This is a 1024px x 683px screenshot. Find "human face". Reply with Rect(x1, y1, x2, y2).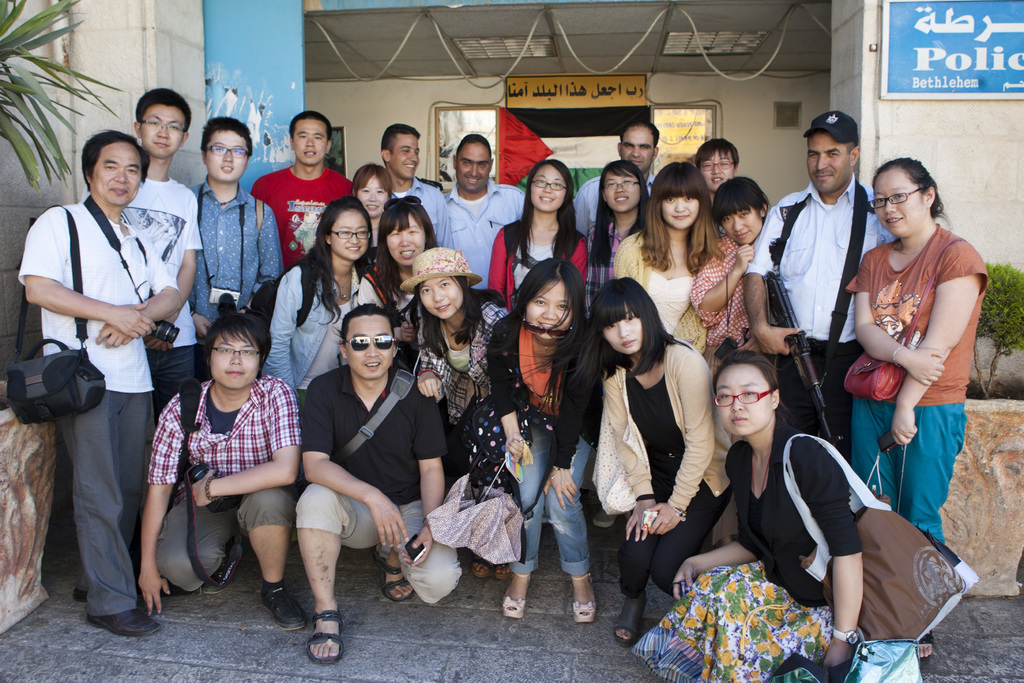
Rect(346, 317, 393, 378).
